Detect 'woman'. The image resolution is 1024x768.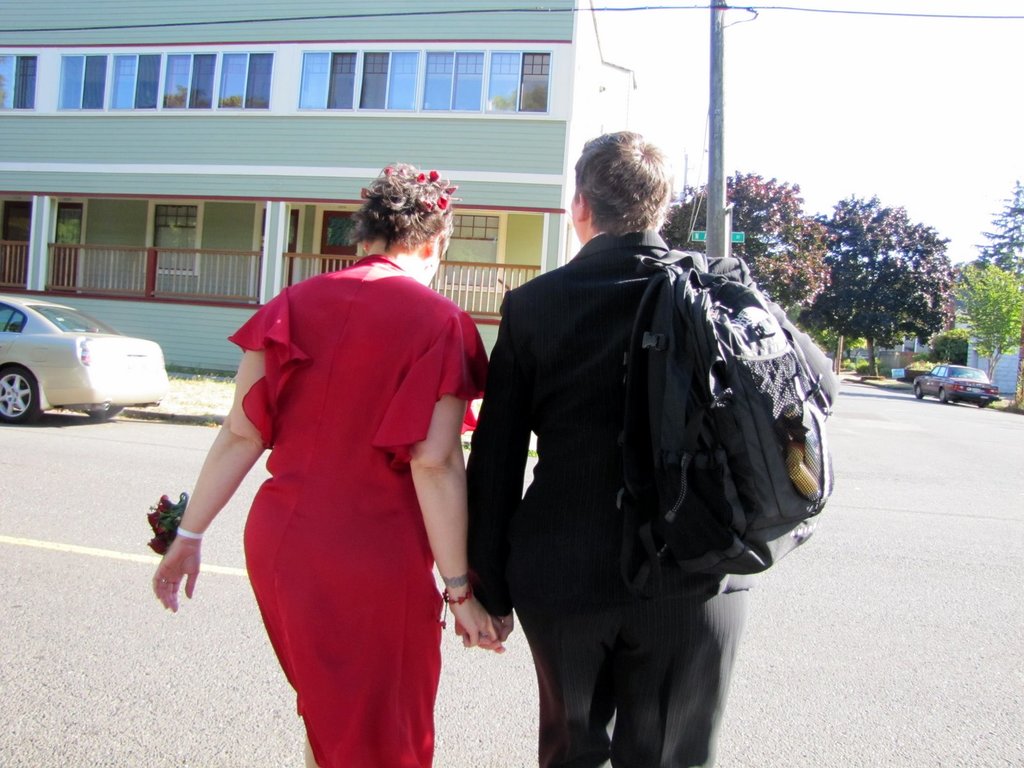
rect(173, 182, 482, 753).
